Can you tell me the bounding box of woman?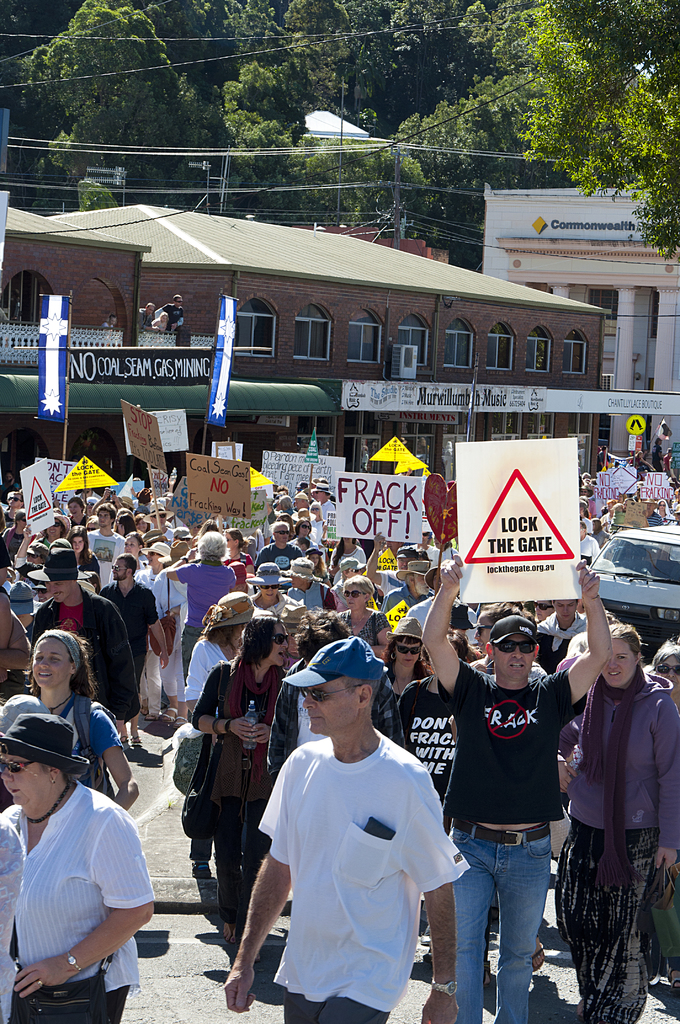
192,616,292,966.
